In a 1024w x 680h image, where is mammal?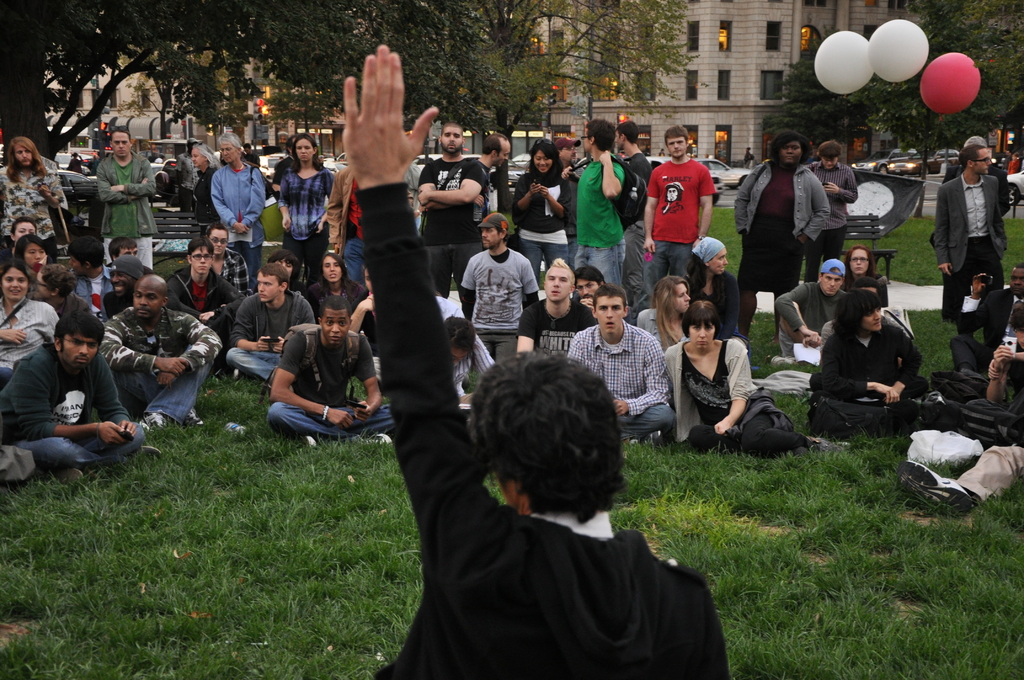
(x1=461, y1=209, x2=542, y2=363).
